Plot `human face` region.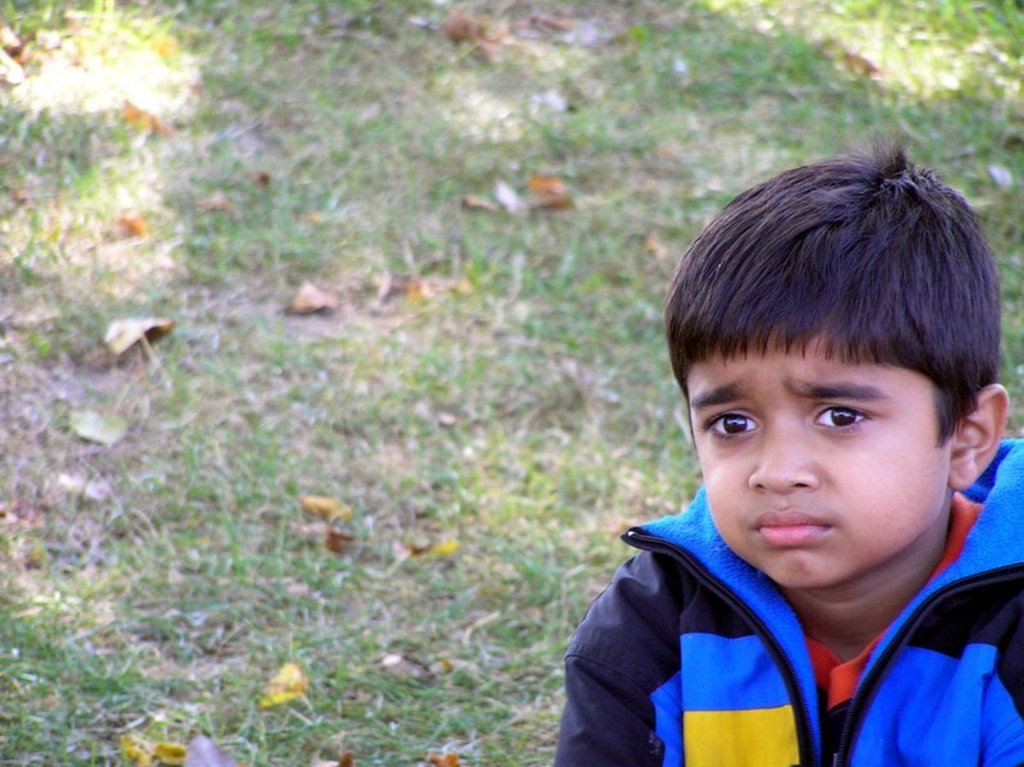
Plotted at locate(678, 301, 952, 595).
